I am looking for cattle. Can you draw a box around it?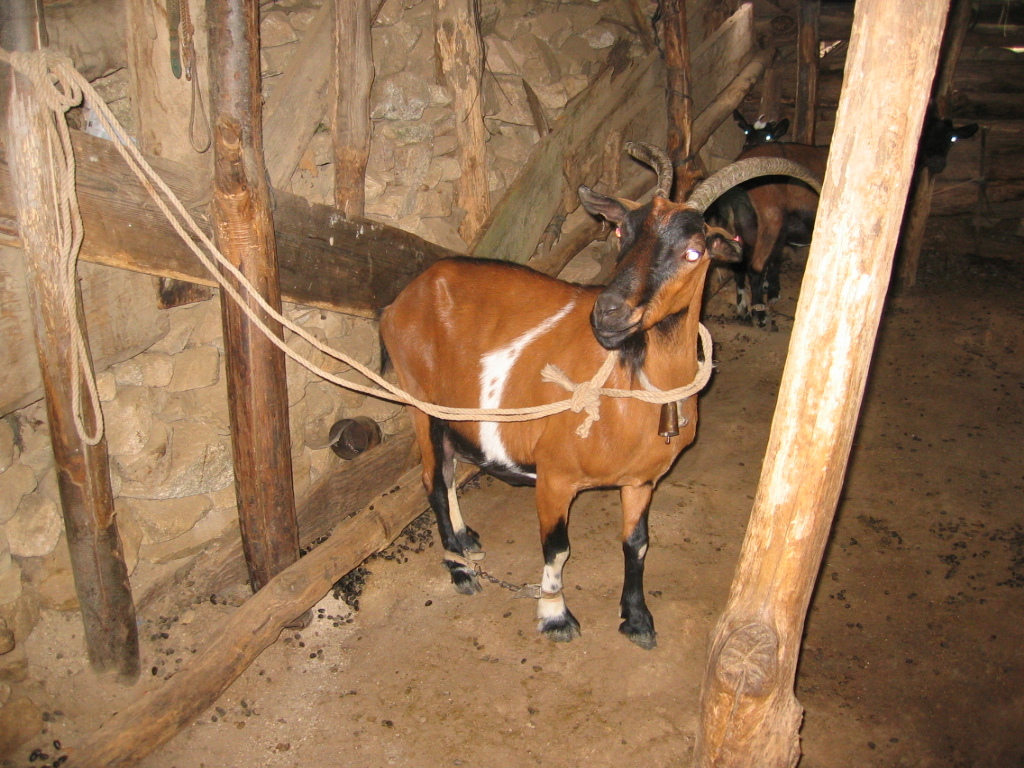
Sure, the bounding box is 728/148/828/330.
